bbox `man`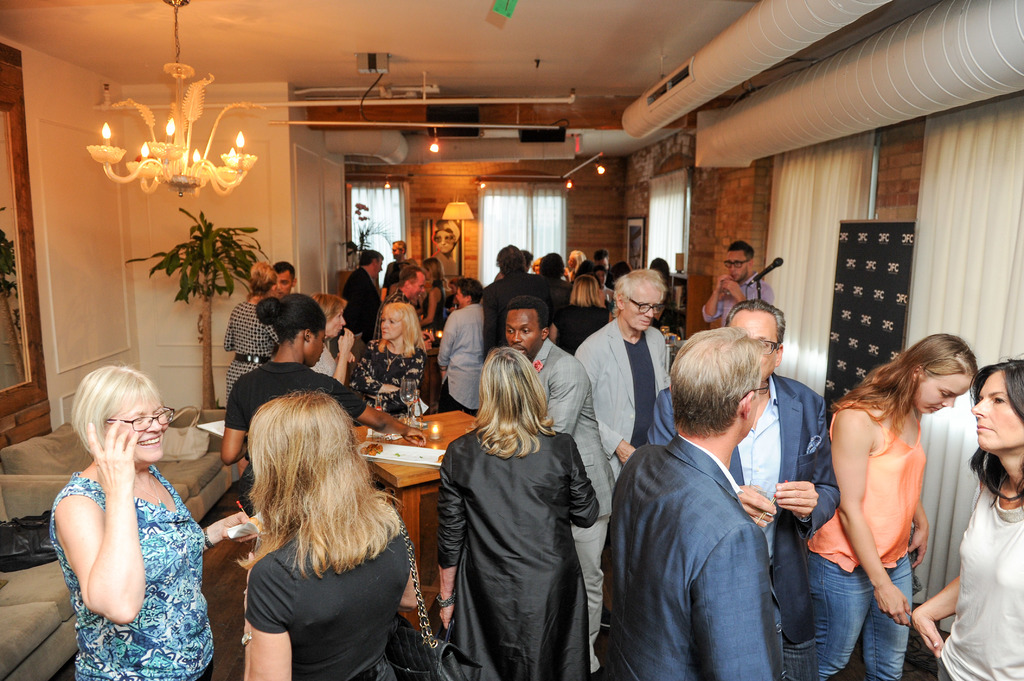
<box>381,243,416,287</box>
